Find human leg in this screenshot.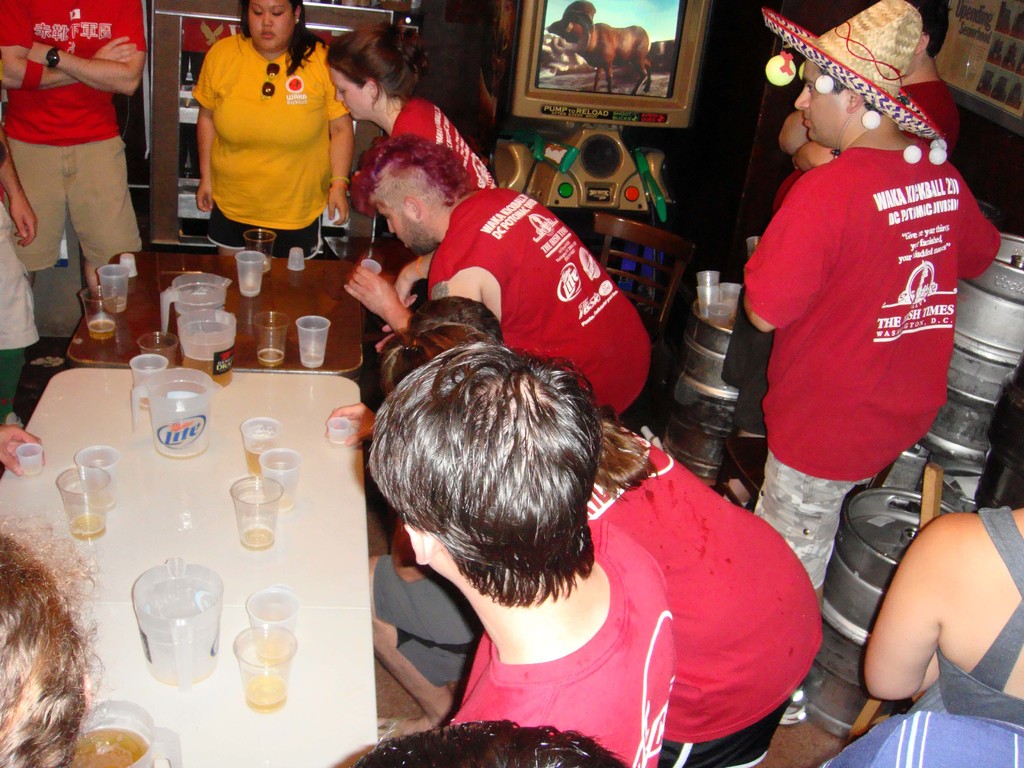
The bounding box for human leg is 656,656,799,767.
